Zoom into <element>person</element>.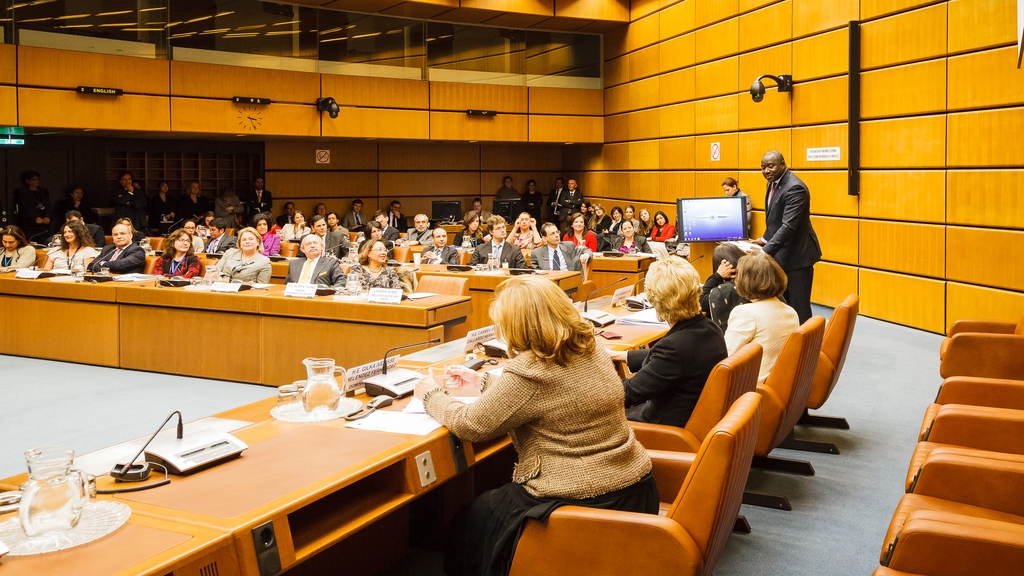
Zoom target: <bbox>698, 243, 746, 326</bbox>.
